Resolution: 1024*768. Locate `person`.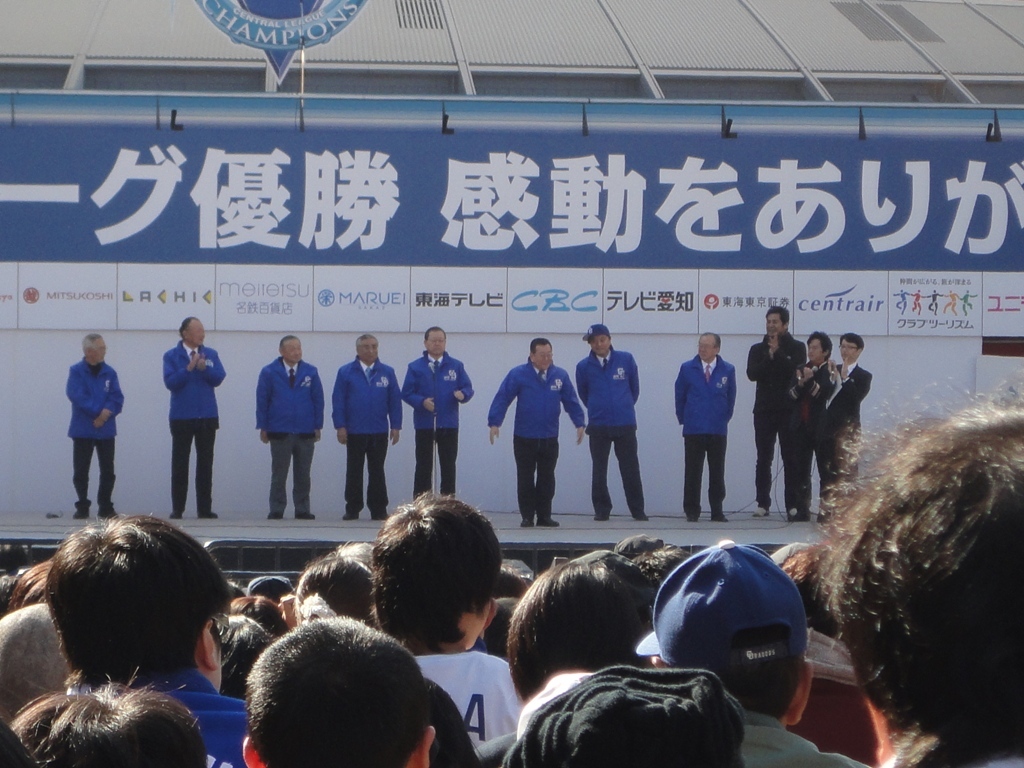
(47,509,257,767).
